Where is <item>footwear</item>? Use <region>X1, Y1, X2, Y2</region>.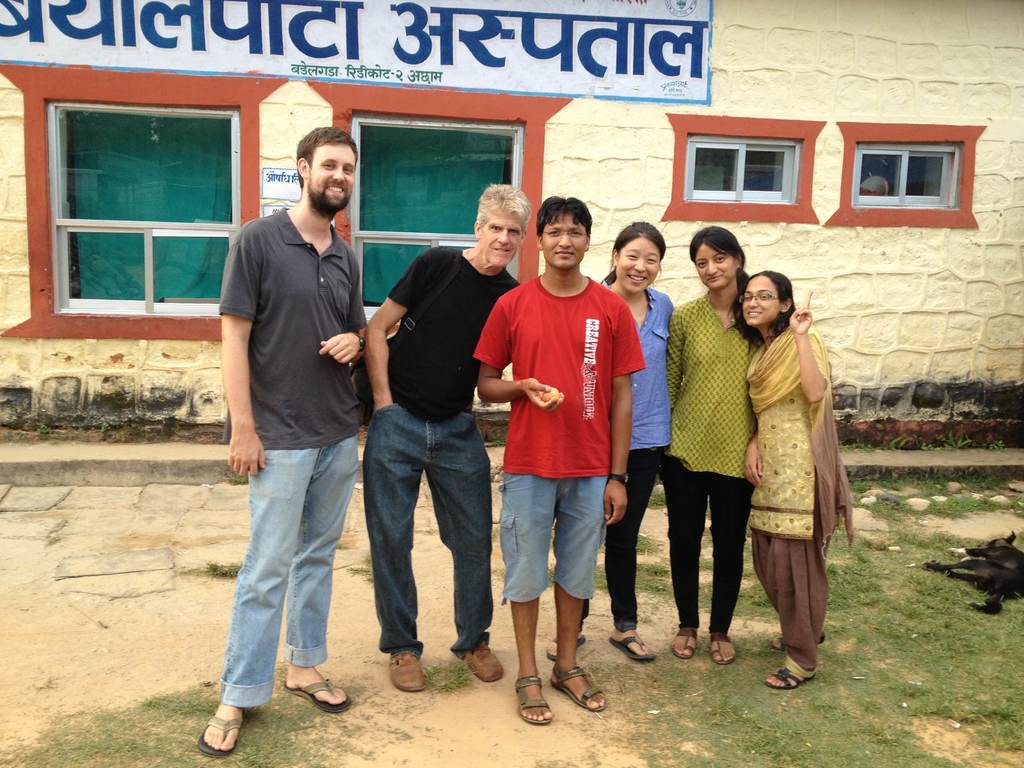
<region>708, 632, 739, 662</region>.
